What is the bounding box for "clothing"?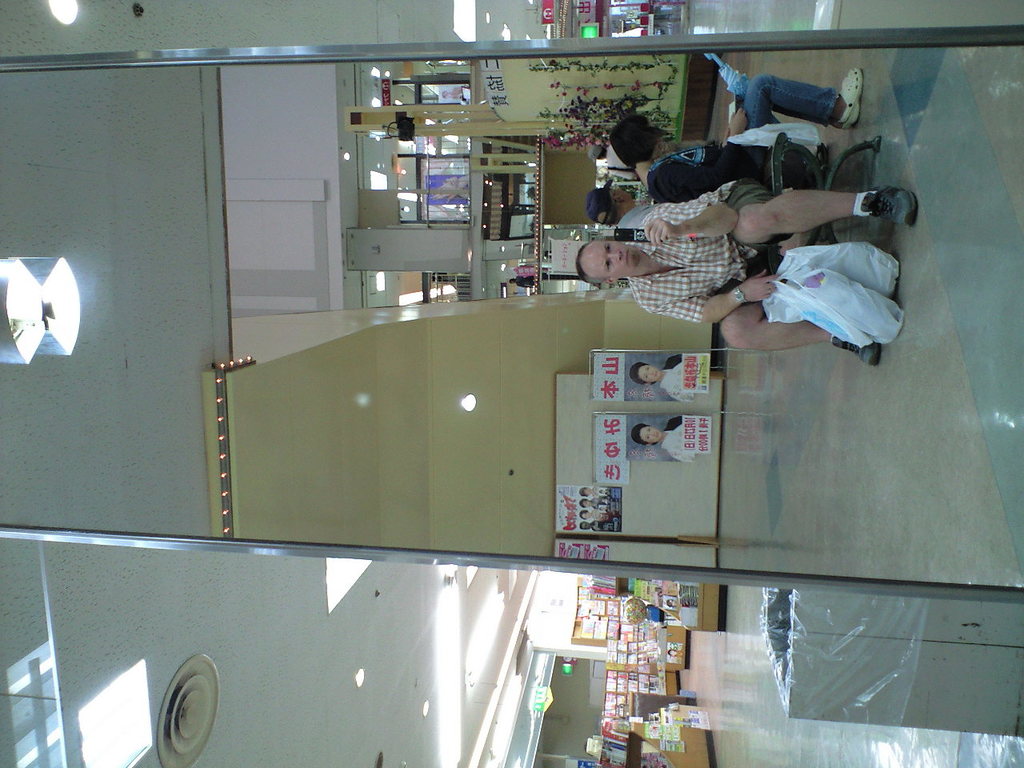
x1=658 y1=352 x2=698 y2=403.
